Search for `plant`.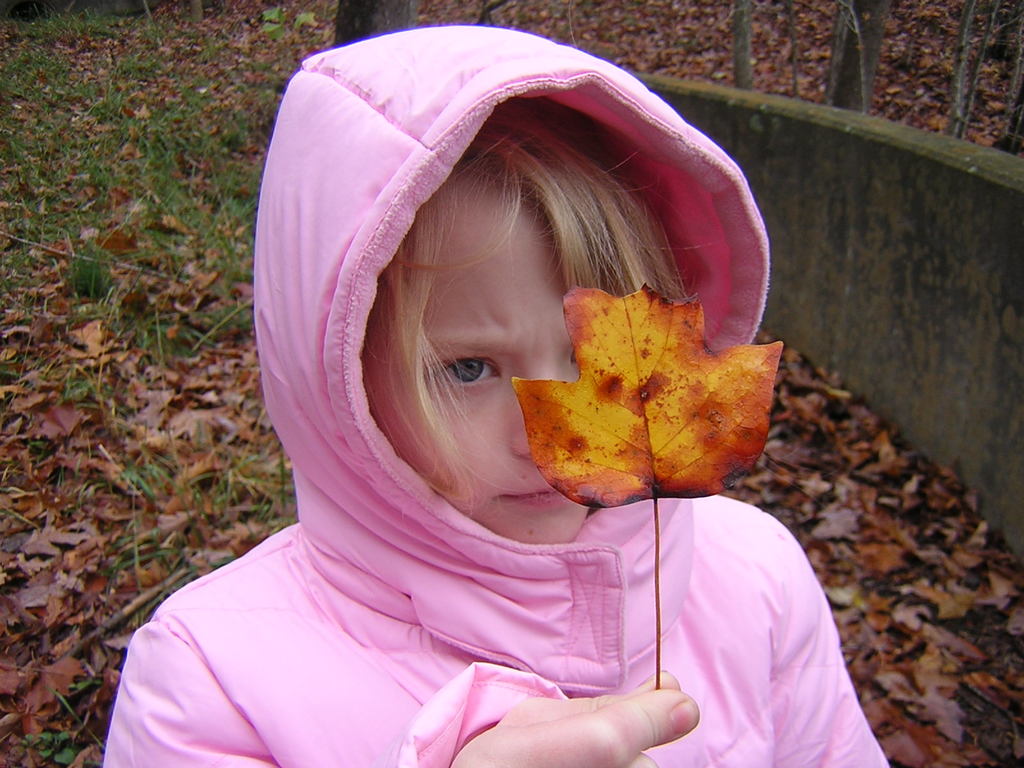
Found at bbox=(54, 236, 119, 305).
